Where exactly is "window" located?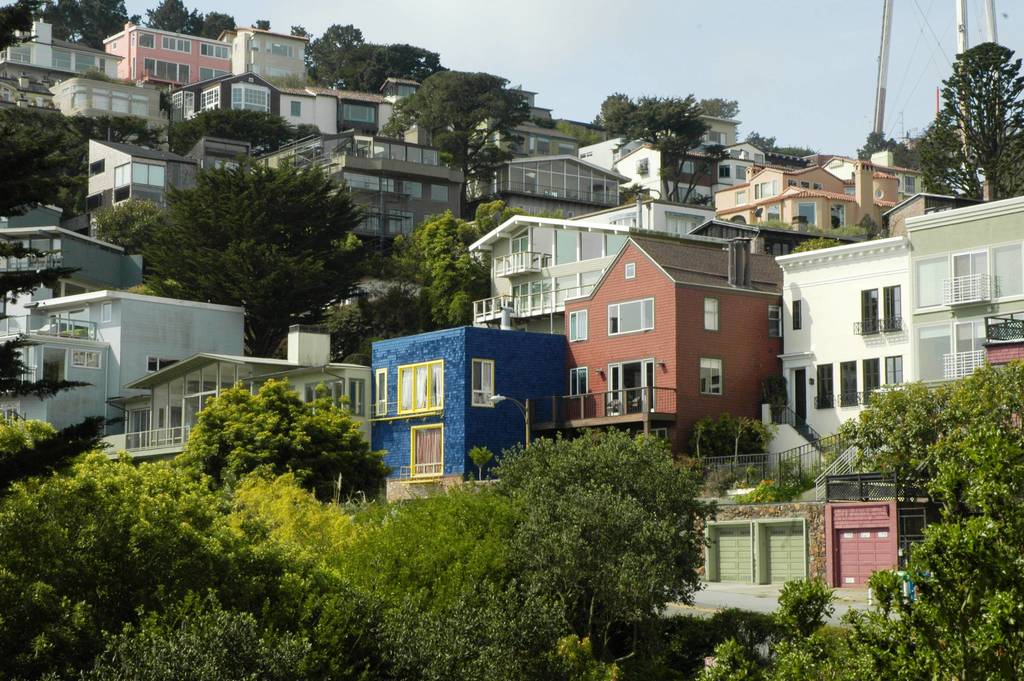
Its bounding box is left=884, top=352, right=900, bottom=385.
